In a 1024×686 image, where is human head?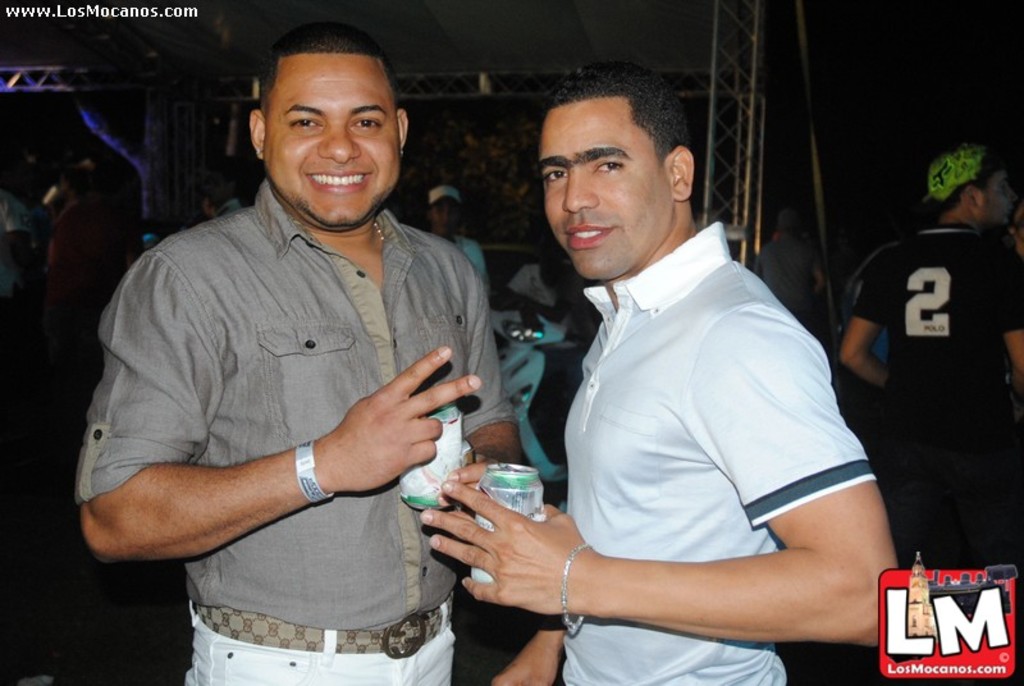
246:23:401:201.
